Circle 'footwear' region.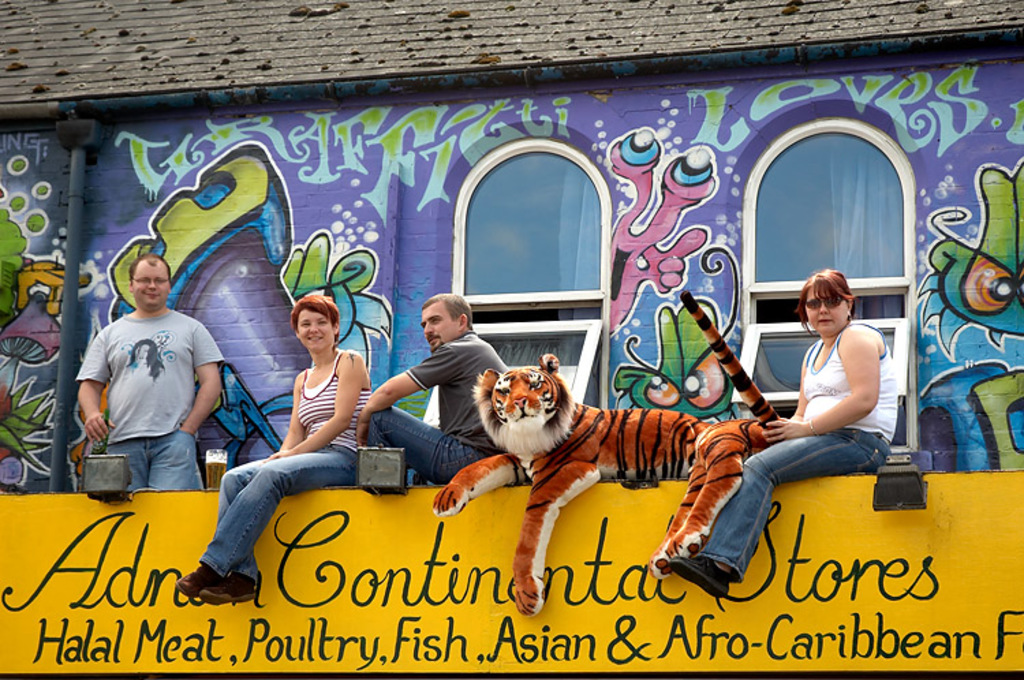
Region: (left=179, top=558, right=218, bottom=601).
